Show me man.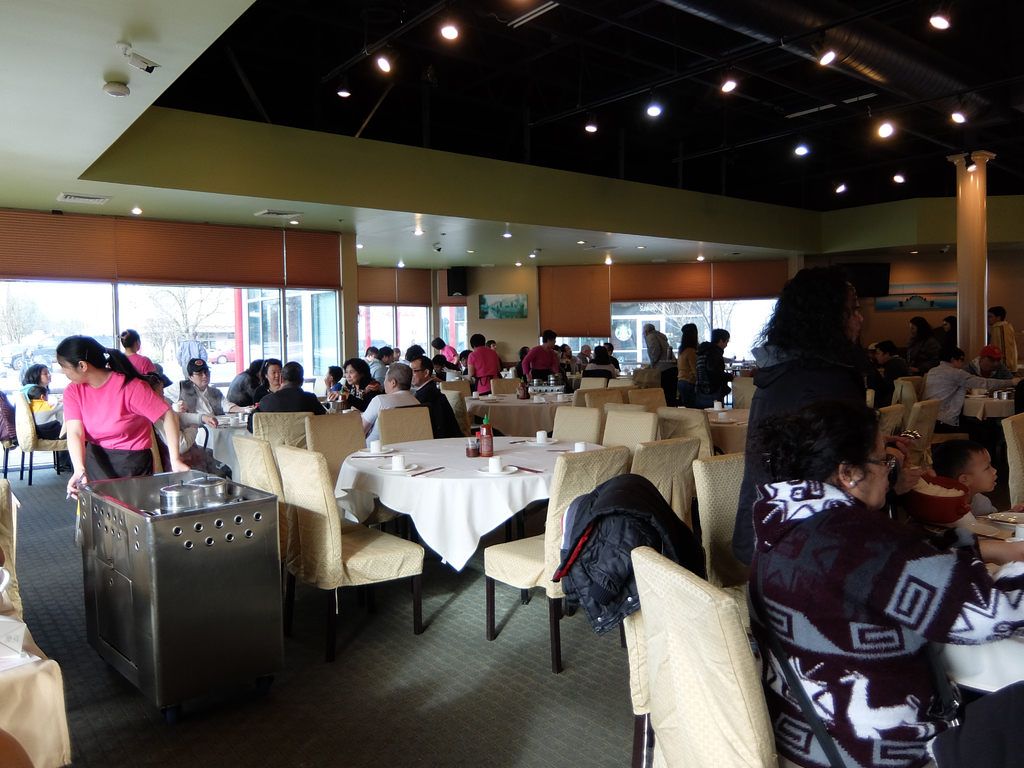
man is here: [left=559, top=342, right=582, bottom=373].
